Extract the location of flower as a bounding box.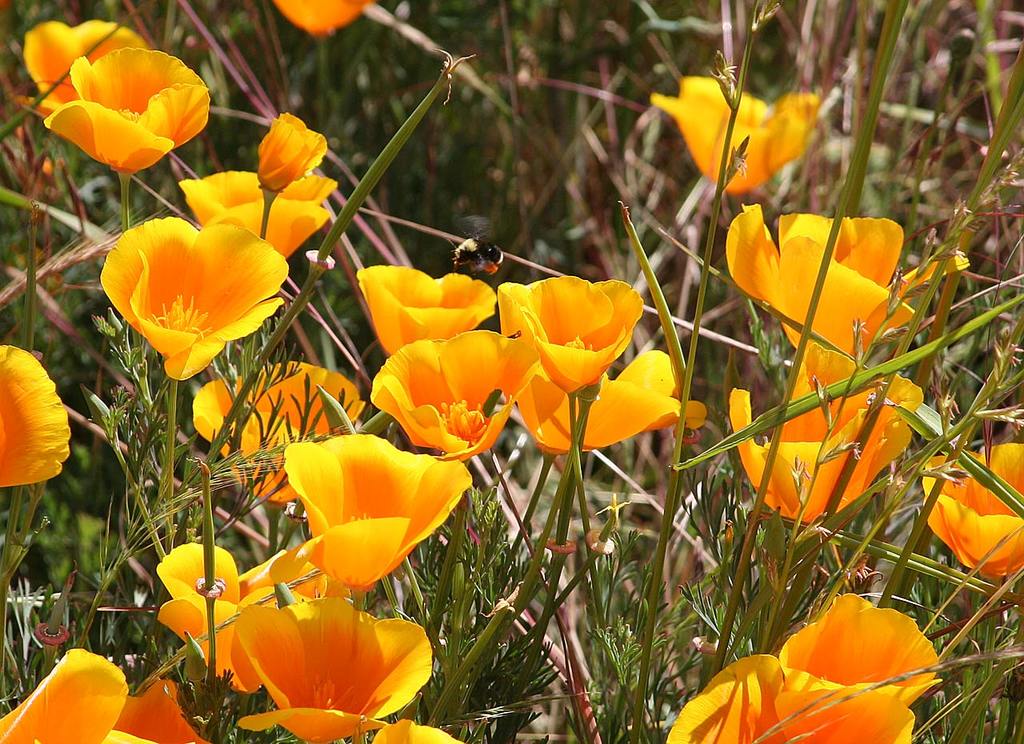
bbox(277, 0, 370, 34).
